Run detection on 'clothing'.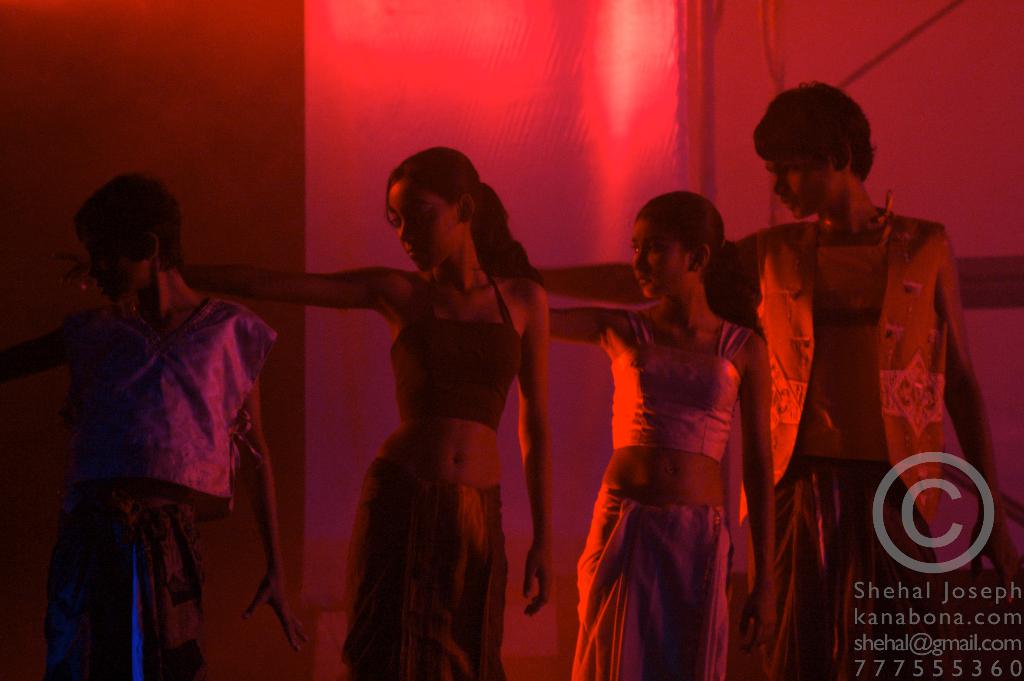
Result: (x1=572, y1=494, x2=744, y2=680).
